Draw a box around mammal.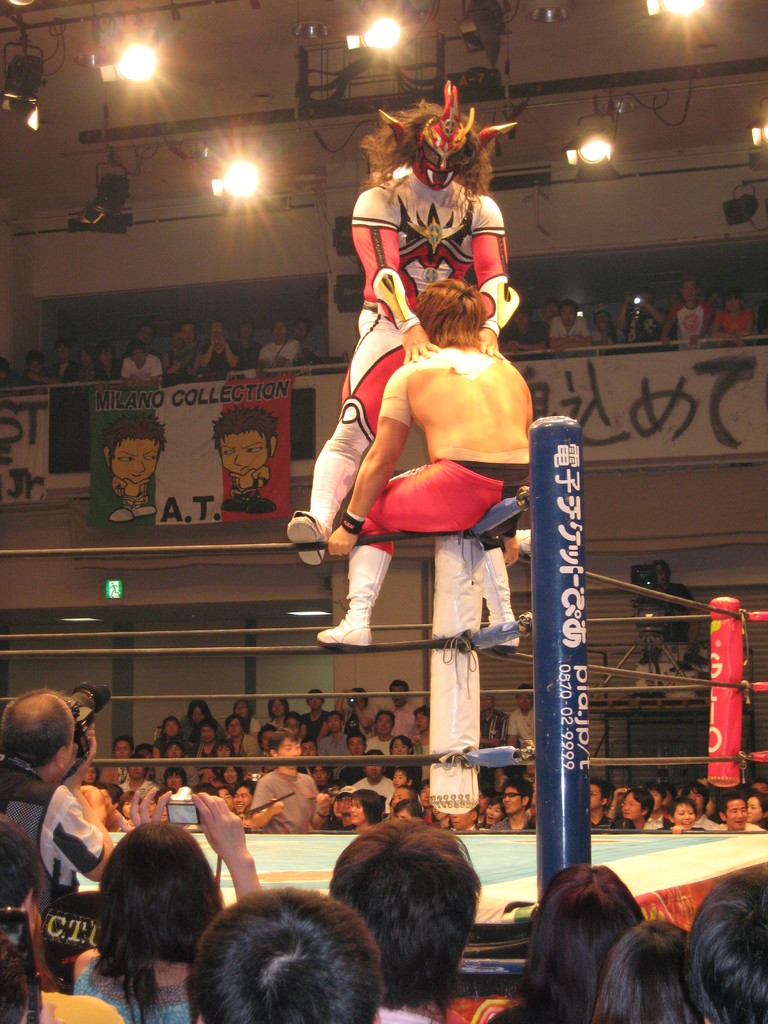
detection(332, 818, 491, 1023).
